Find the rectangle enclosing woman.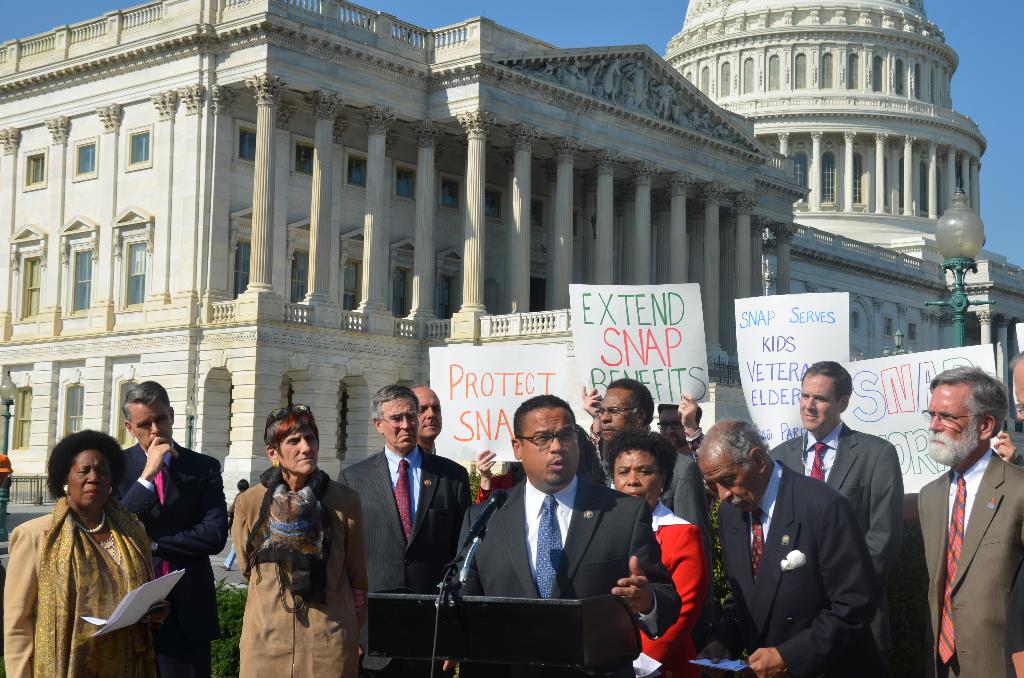
604, 423, 708, 677.
